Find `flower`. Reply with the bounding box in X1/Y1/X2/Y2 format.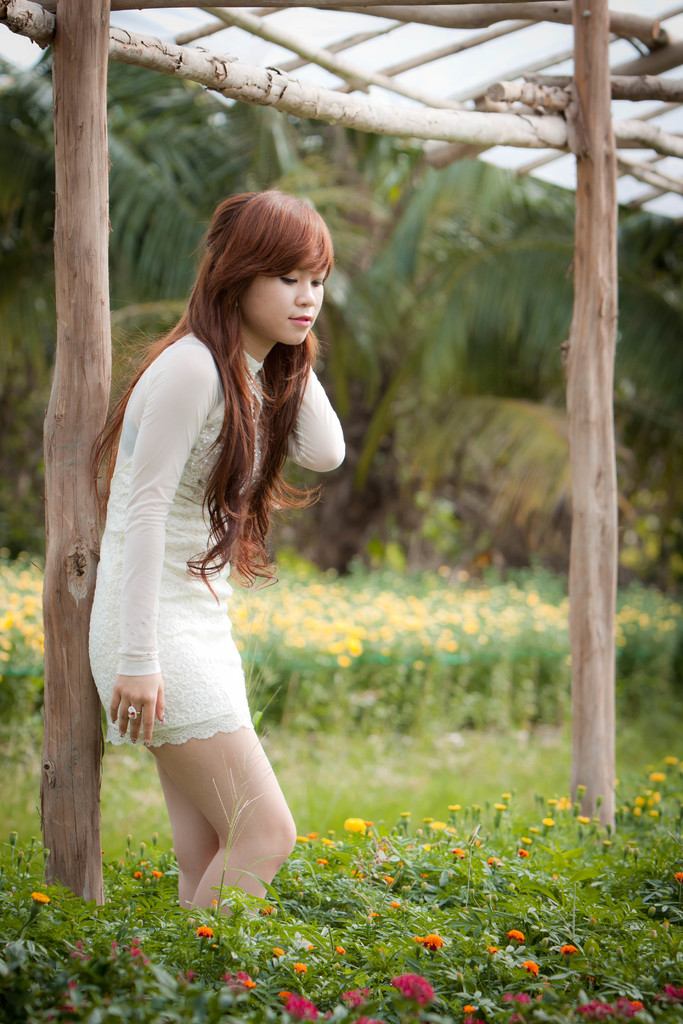
670/874/682/895.
